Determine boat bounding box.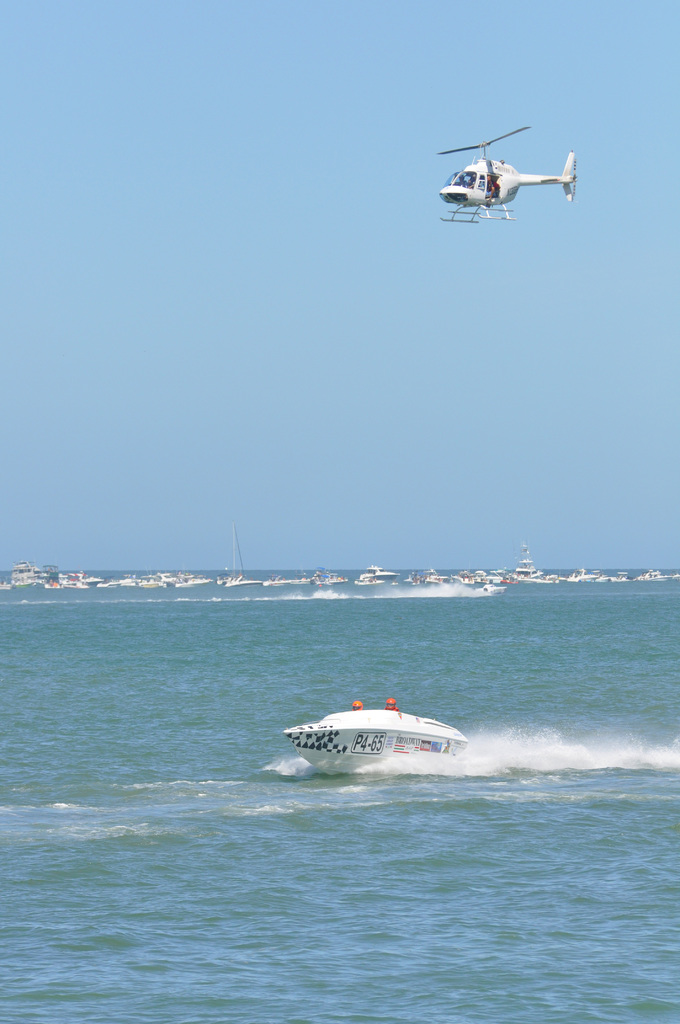
Determined: bbox=(273, 696, 473, 776).
